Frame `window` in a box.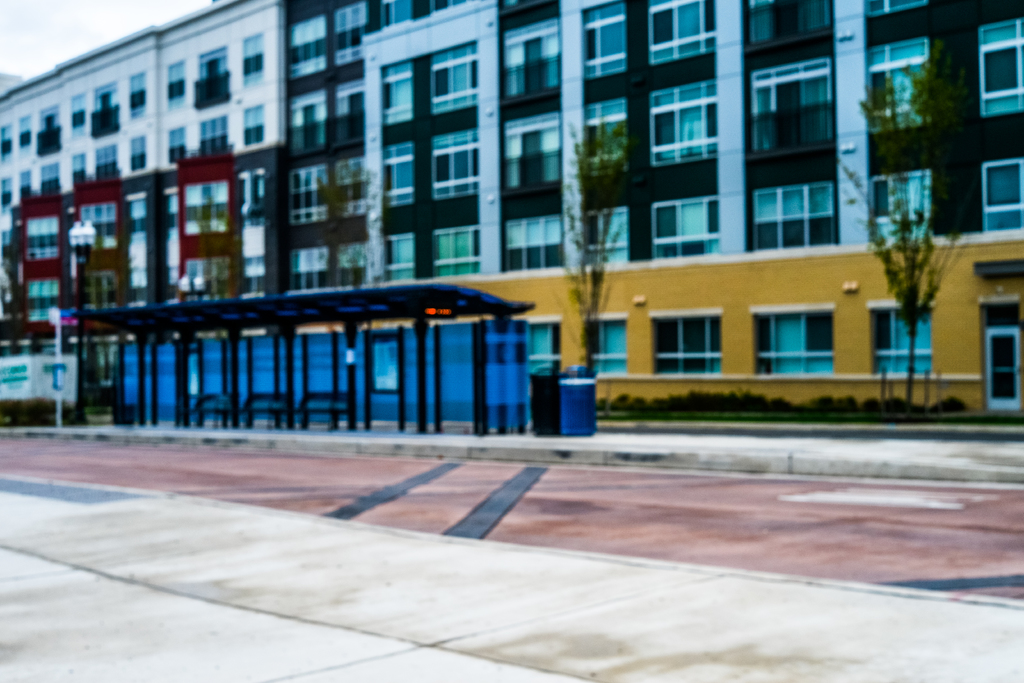
{"left": 666, "top": 295, "right": 737, "bottom": 366}.
